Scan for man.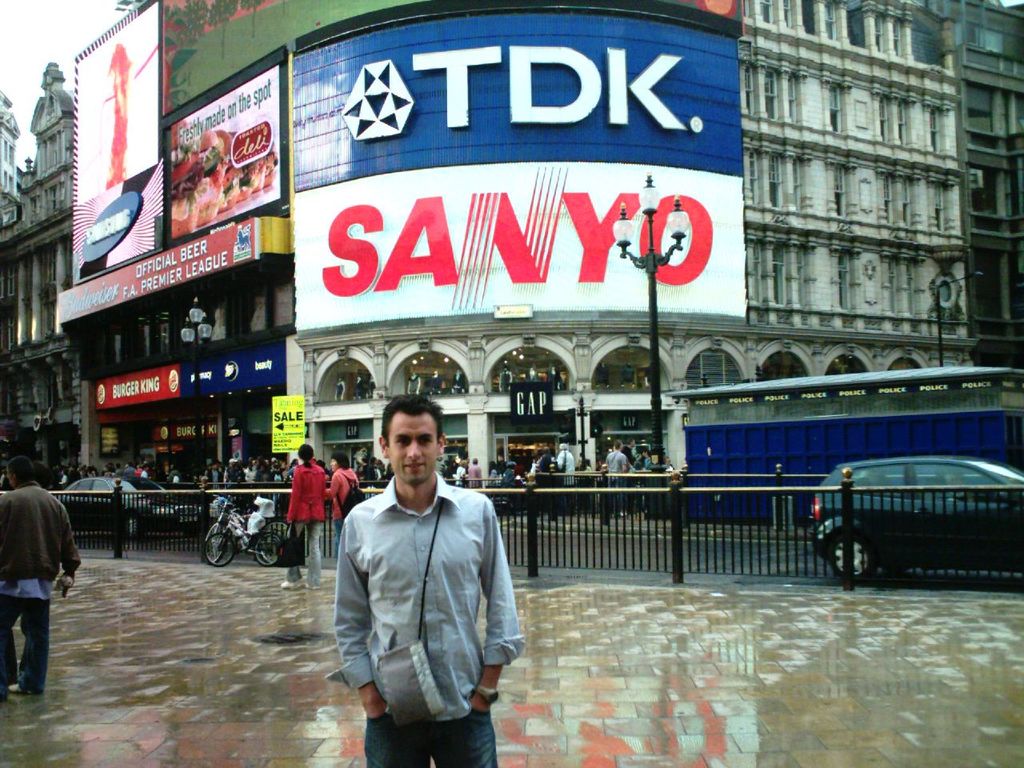
Scan result: bbox(0, 455, 83, 698).
